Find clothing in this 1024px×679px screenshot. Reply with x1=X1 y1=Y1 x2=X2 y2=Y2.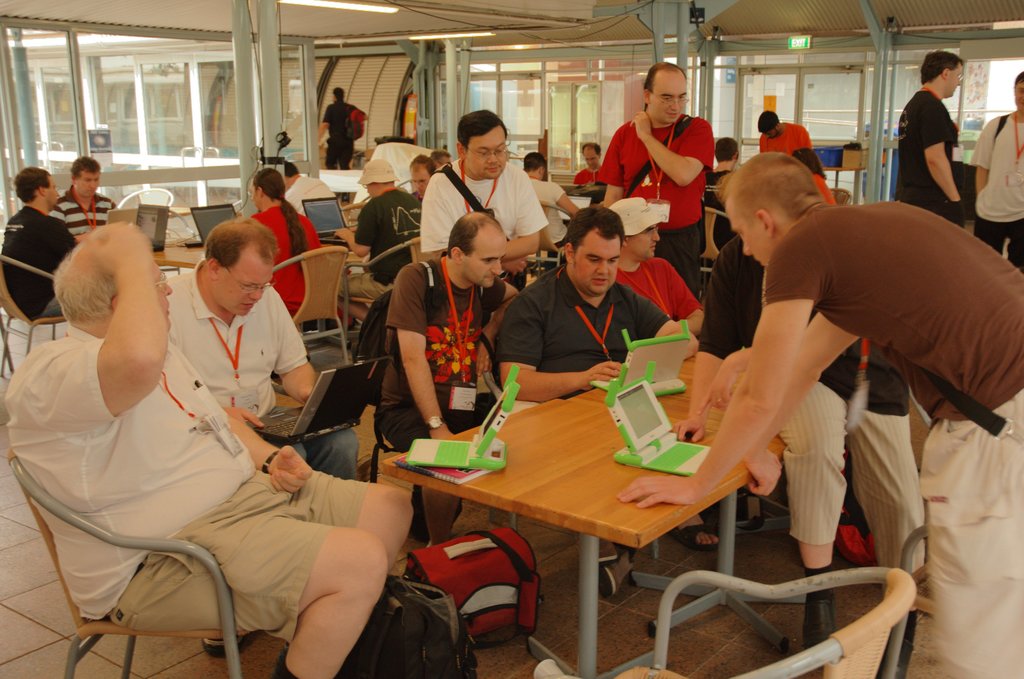
x1=320 y1=99 x2=355 y2=168.
